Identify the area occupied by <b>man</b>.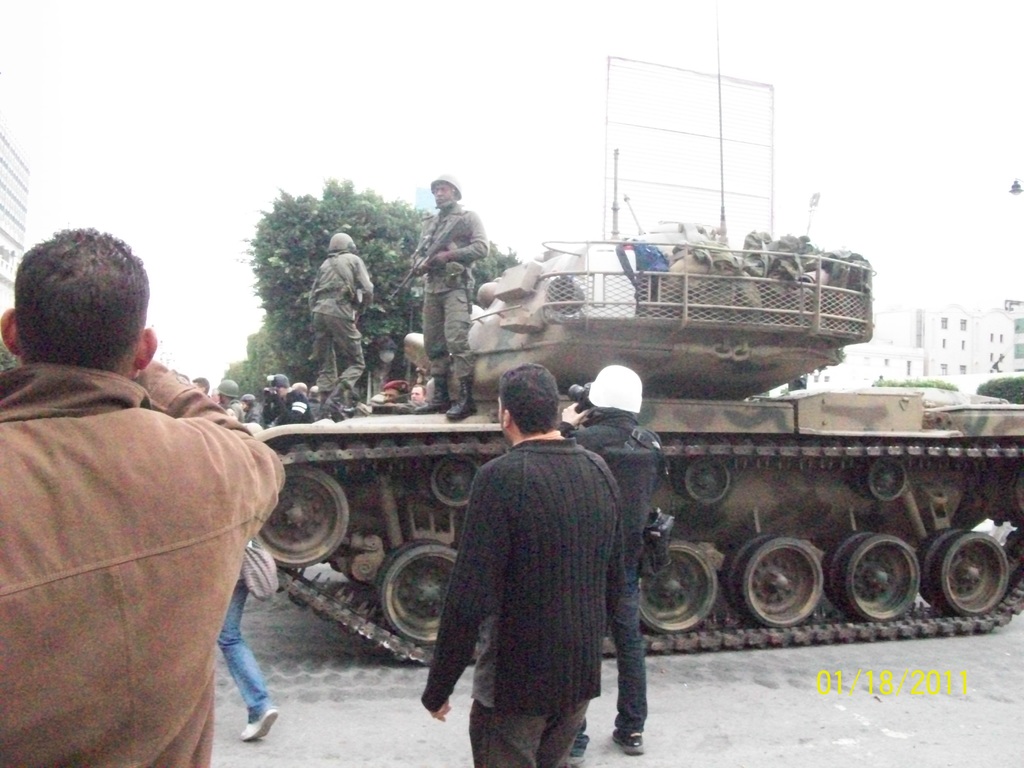
Area: x1=216, y1=379, x2=245, y2=420.
